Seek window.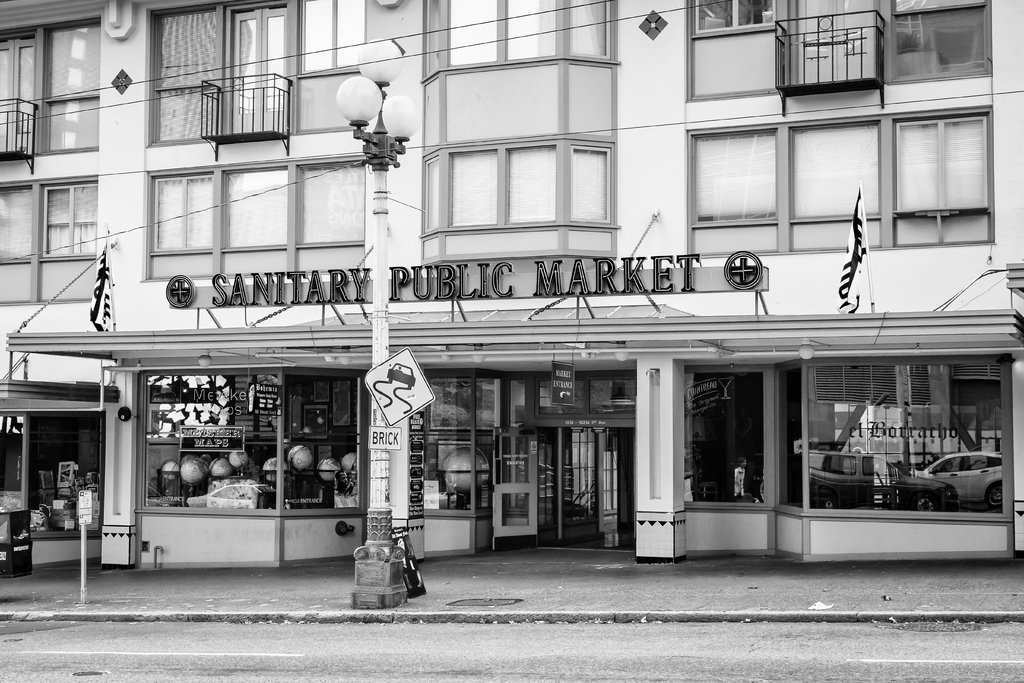
bbox=(150, 177, 214, 252).
